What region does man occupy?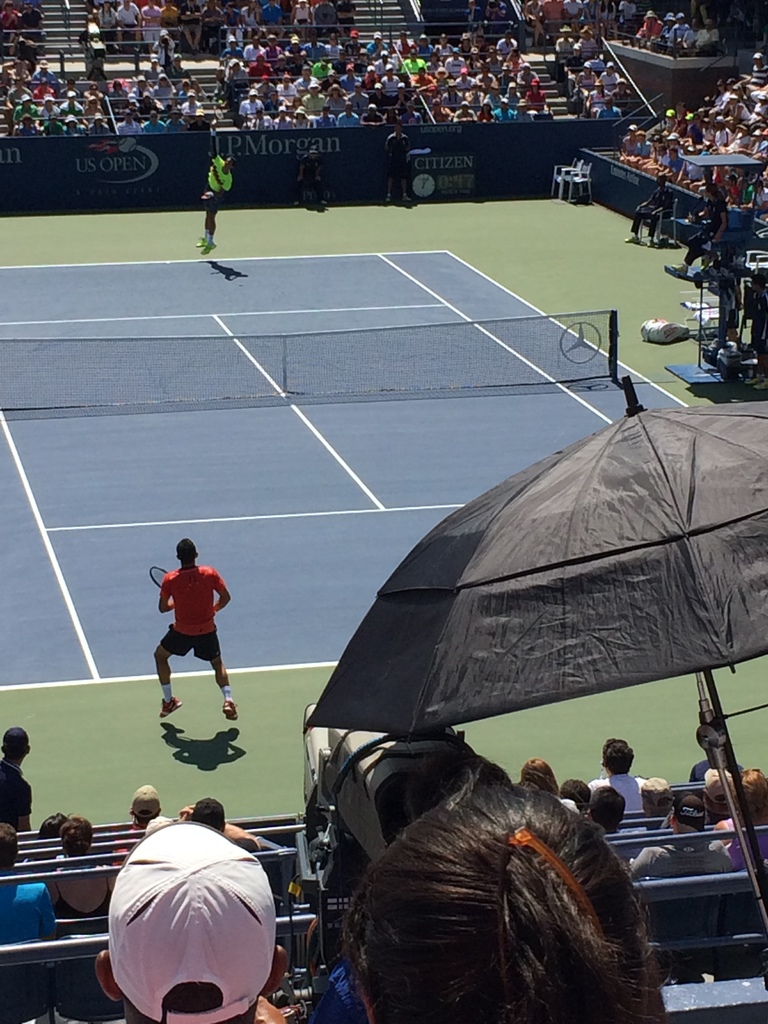
region(175, 800, 262, 854).
